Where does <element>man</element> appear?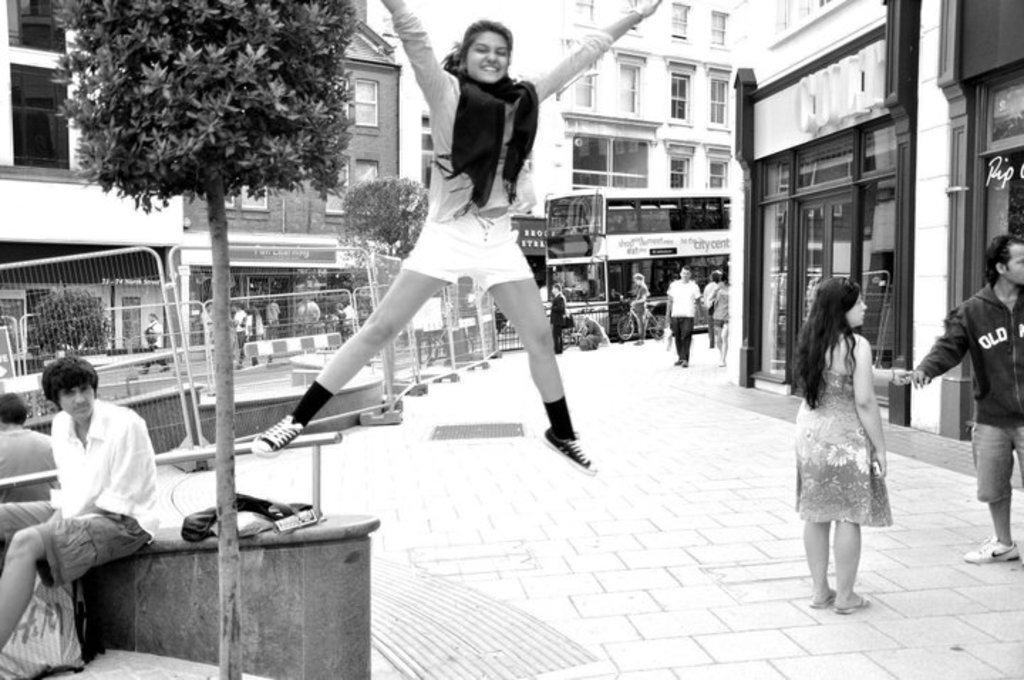
Appears at rect(263, 296, 282, 323).
